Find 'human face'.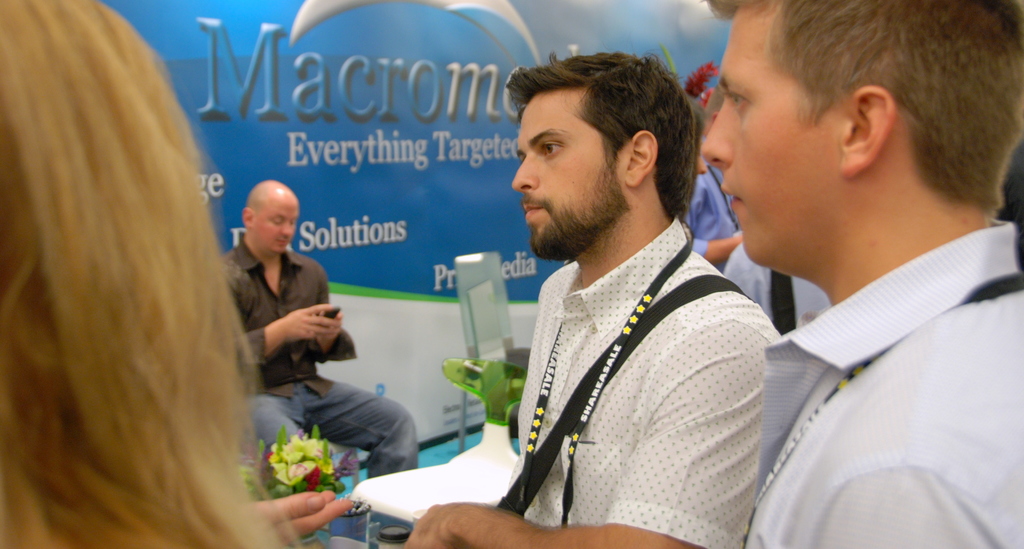
(701, 3, 844, 267).
